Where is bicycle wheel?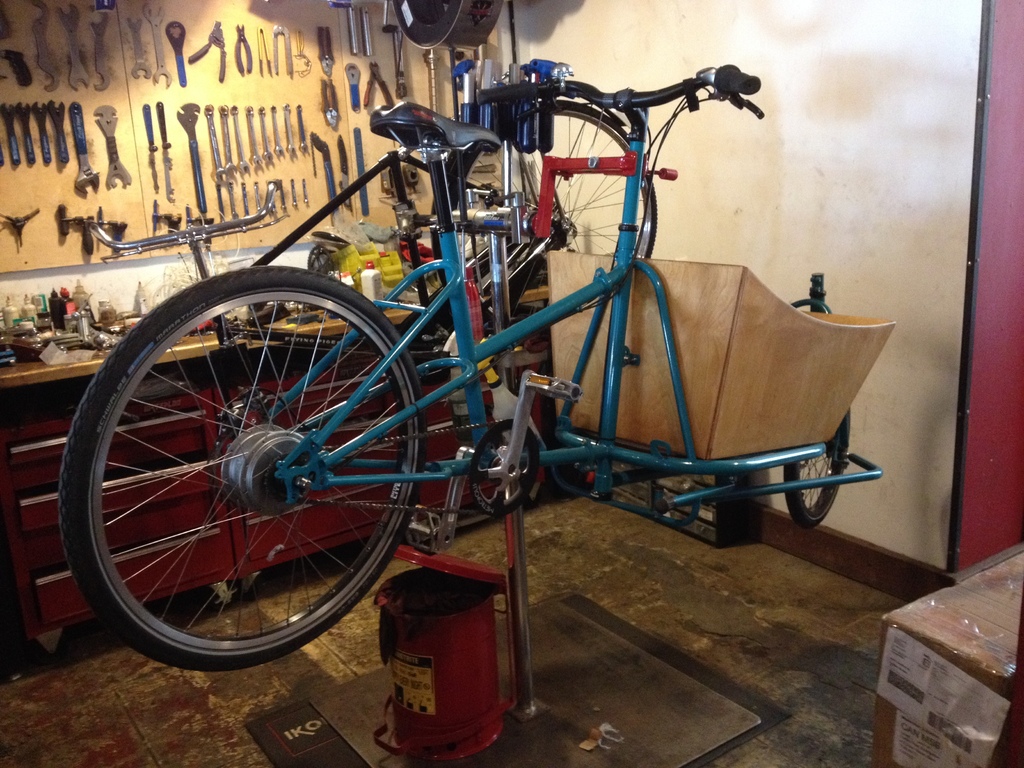
431:97:657:339.
